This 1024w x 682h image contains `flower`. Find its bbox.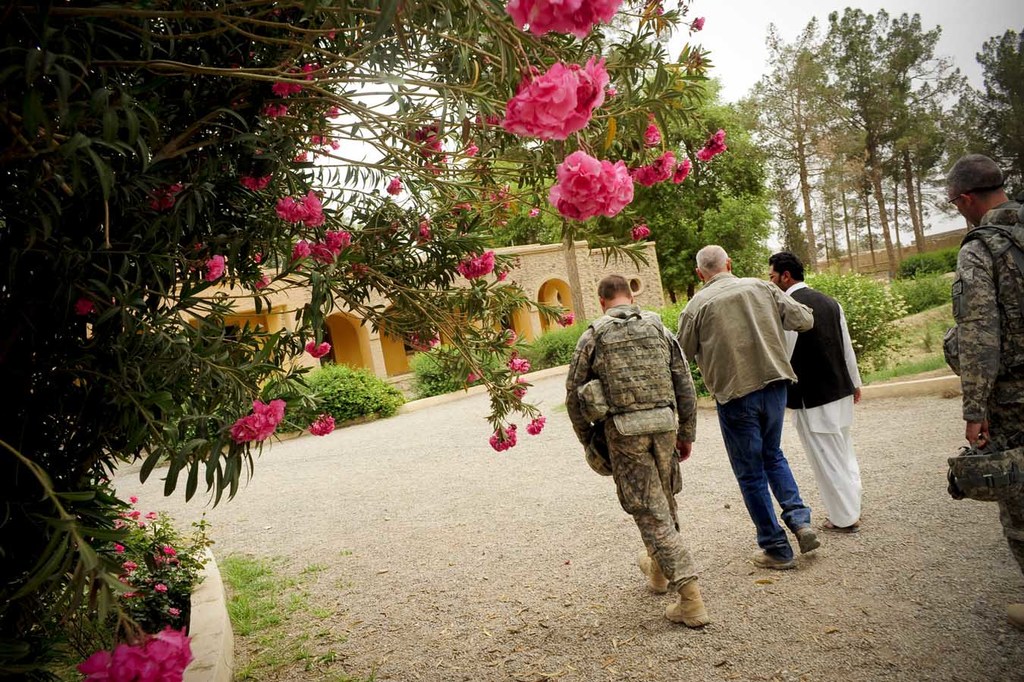
(left=114, top=541, right=125, bottom=557).
